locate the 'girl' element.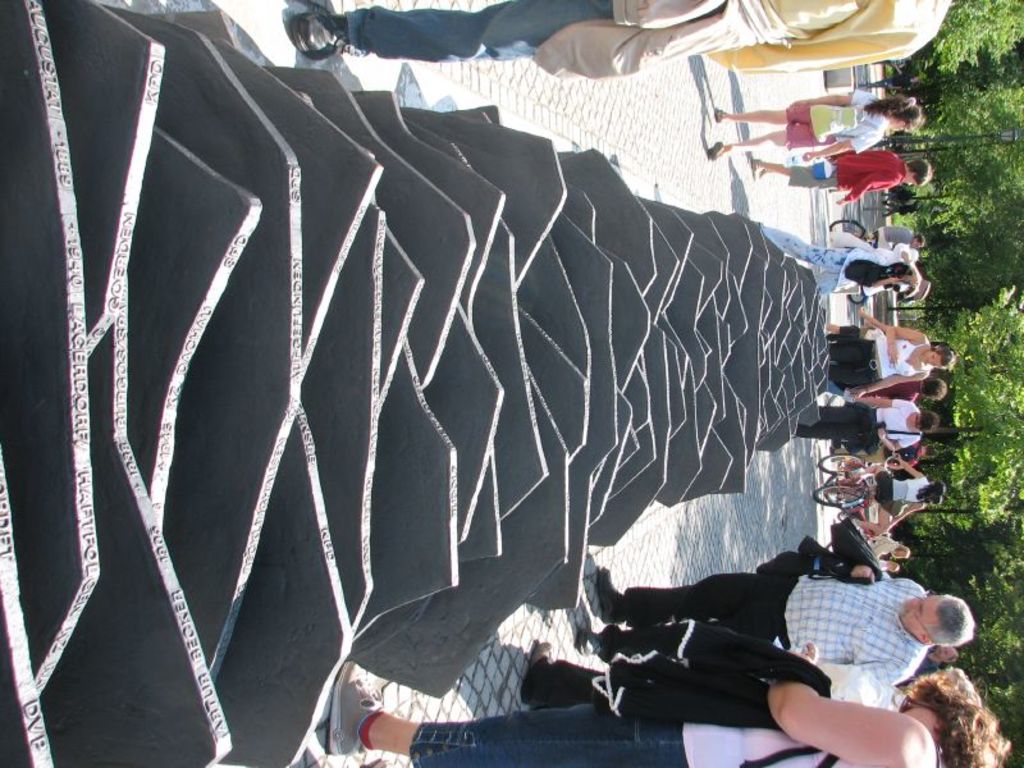
Element bbox: detection(712, 88, 924, 163).
